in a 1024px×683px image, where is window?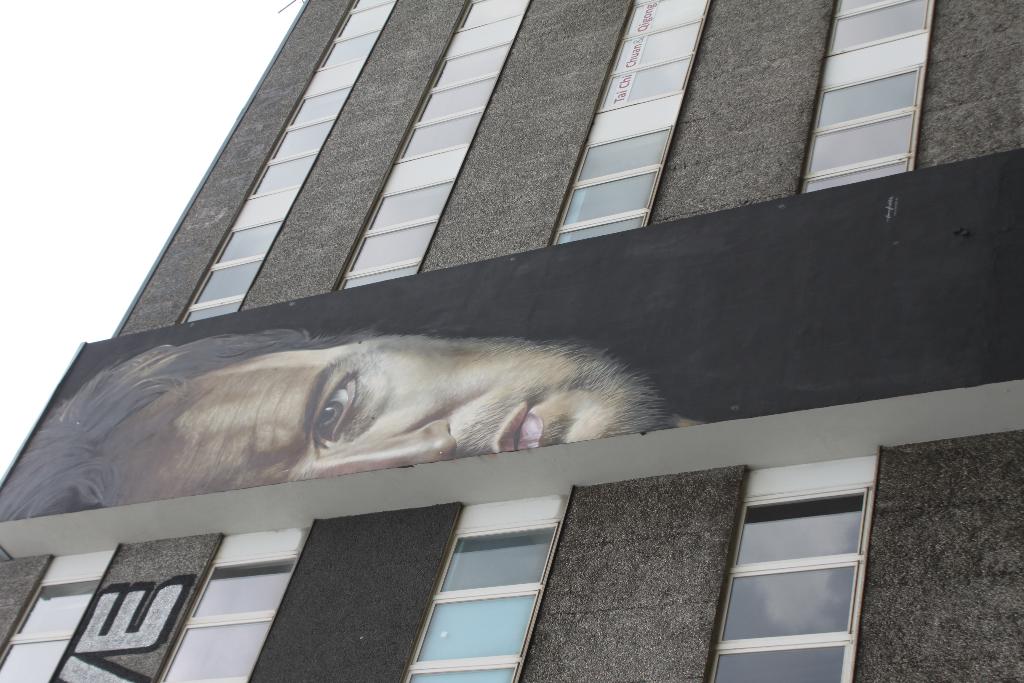
548/0/696/249.
